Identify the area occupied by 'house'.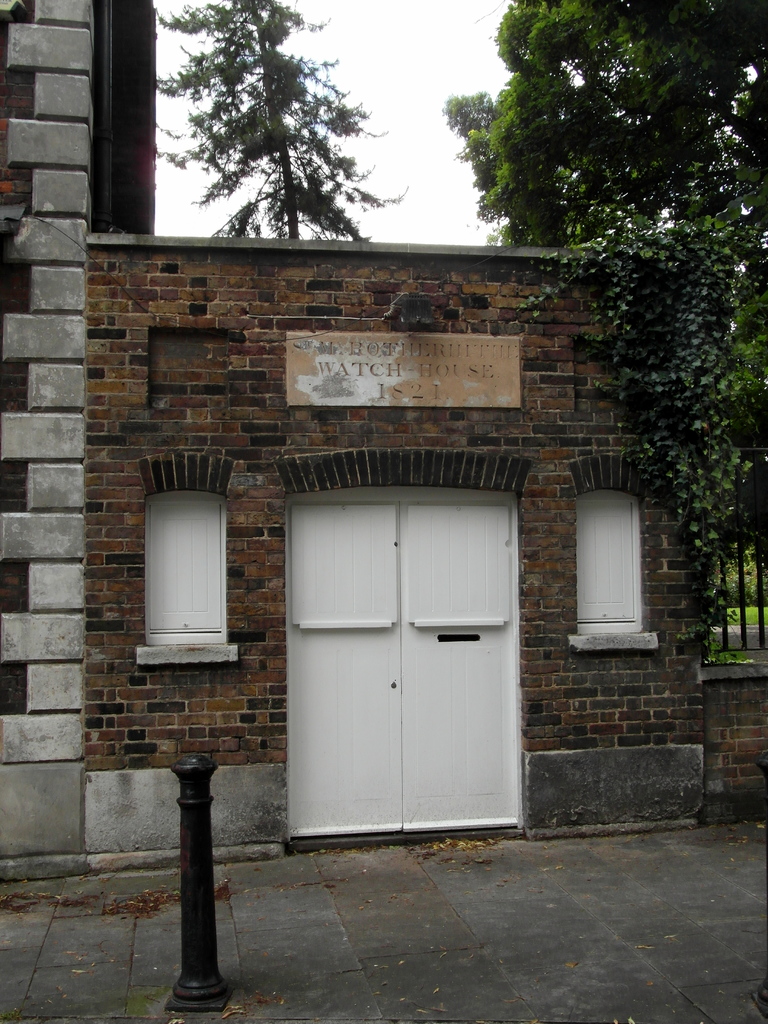
Area: [0, 0, 767, 834].
